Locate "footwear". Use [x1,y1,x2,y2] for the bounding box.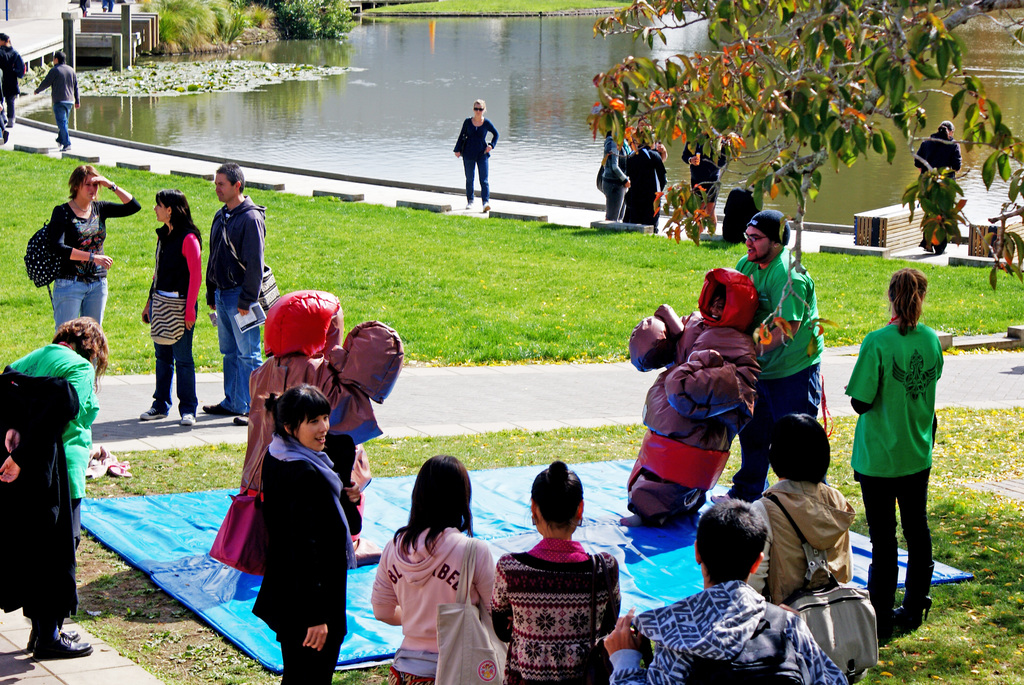
[140,403,164,417].
